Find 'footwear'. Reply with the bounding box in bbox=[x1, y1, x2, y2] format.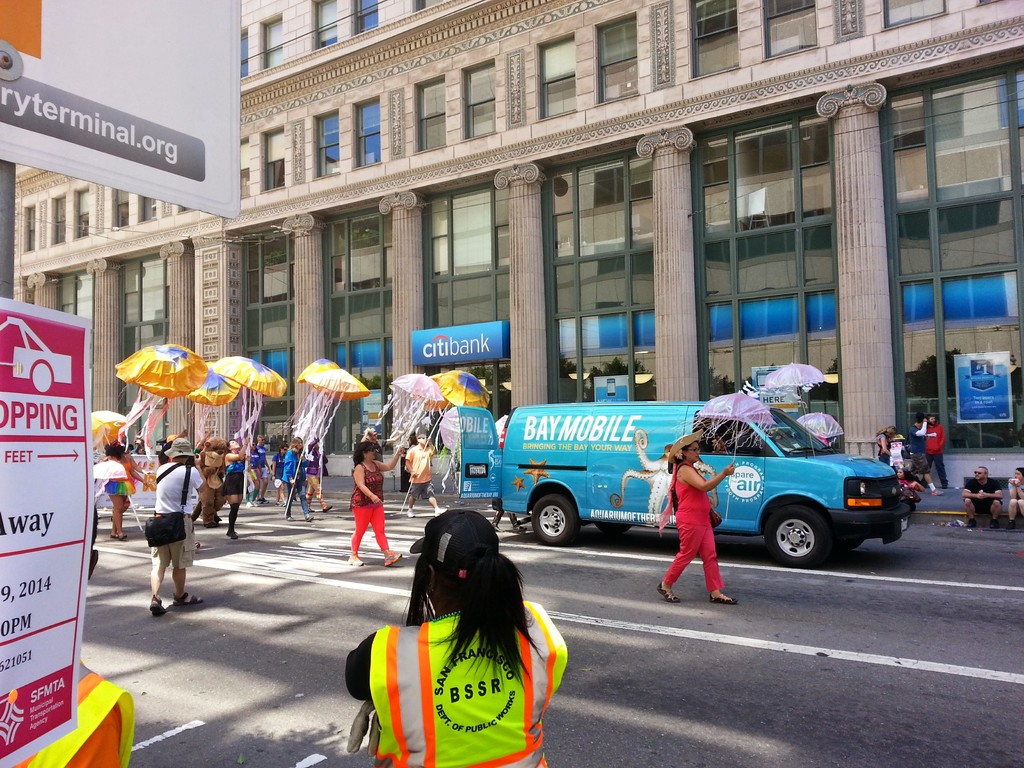
bbox=[228, 528, 237, 539].
